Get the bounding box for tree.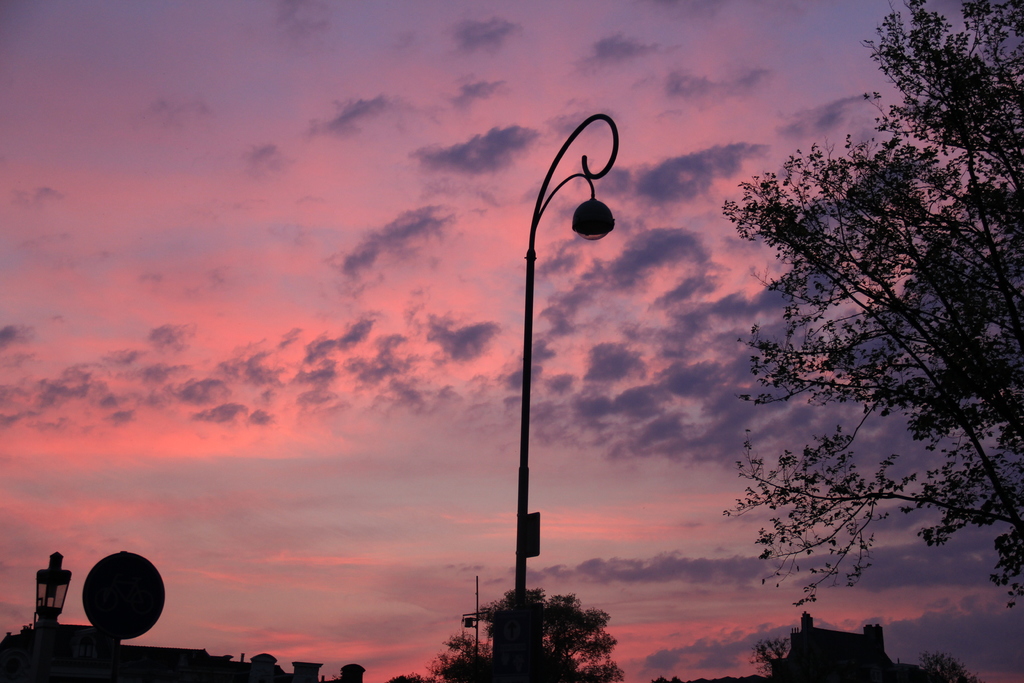
x1=723 y1=40 x2=1001 y2=657.
